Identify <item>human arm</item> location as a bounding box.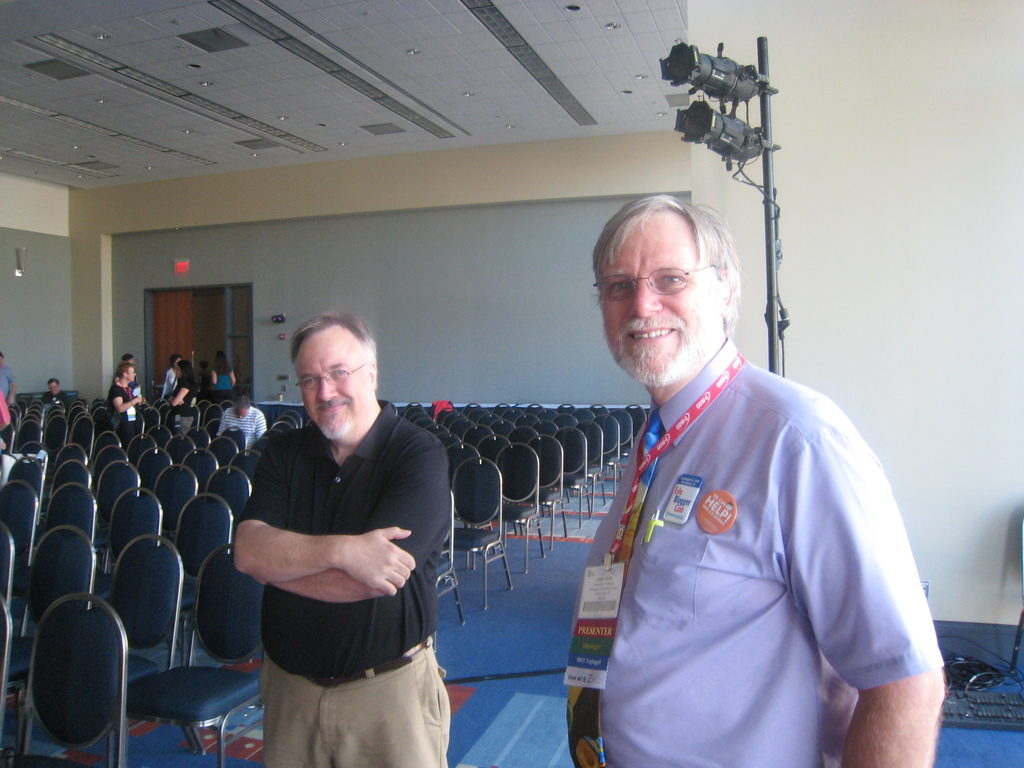
196, 373, 202, 387.
